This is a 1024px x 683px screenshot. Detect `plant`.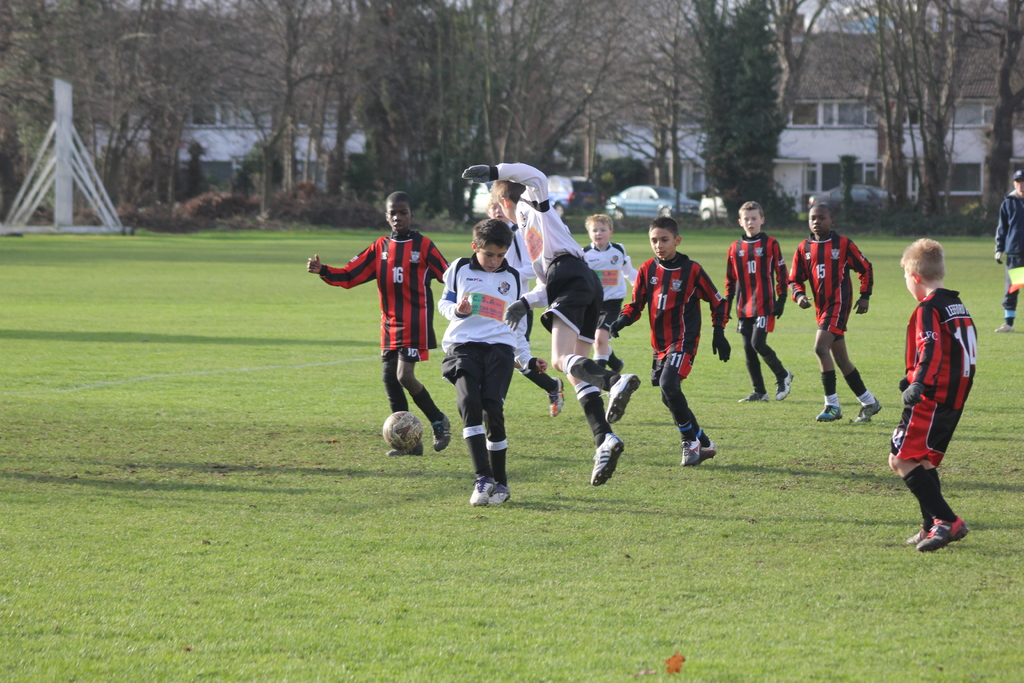
<box>111,195,143,238</box>.
